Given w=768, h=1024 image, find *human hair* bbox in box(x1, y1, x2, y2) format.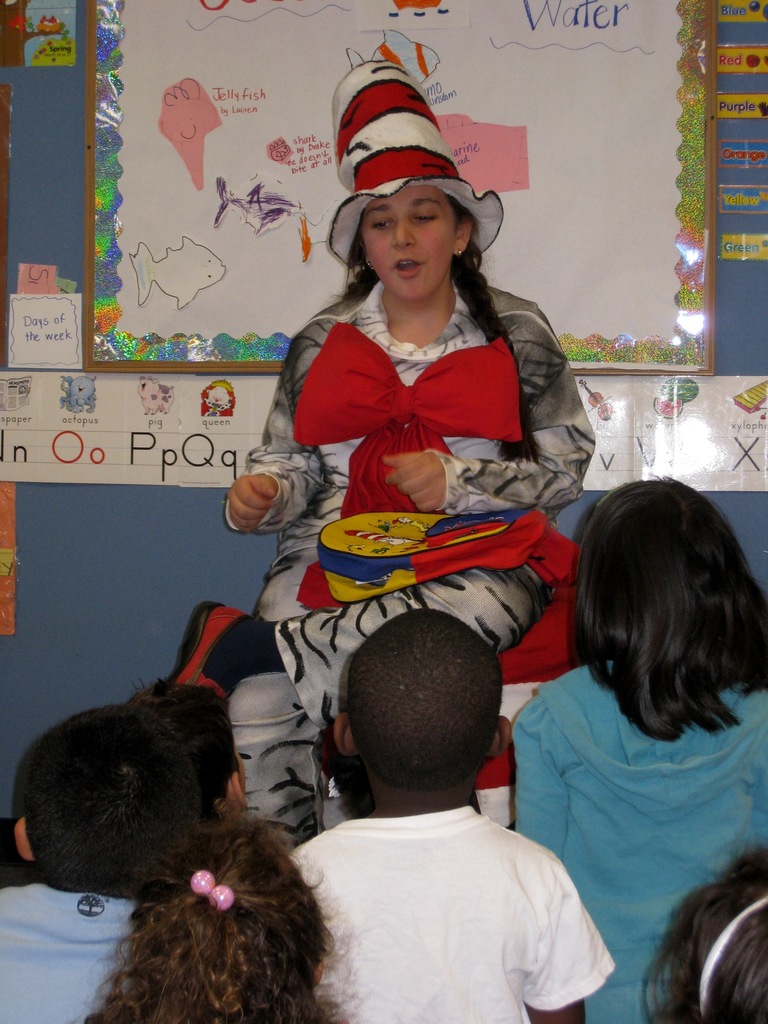
box(340, 185, 548, 467).
